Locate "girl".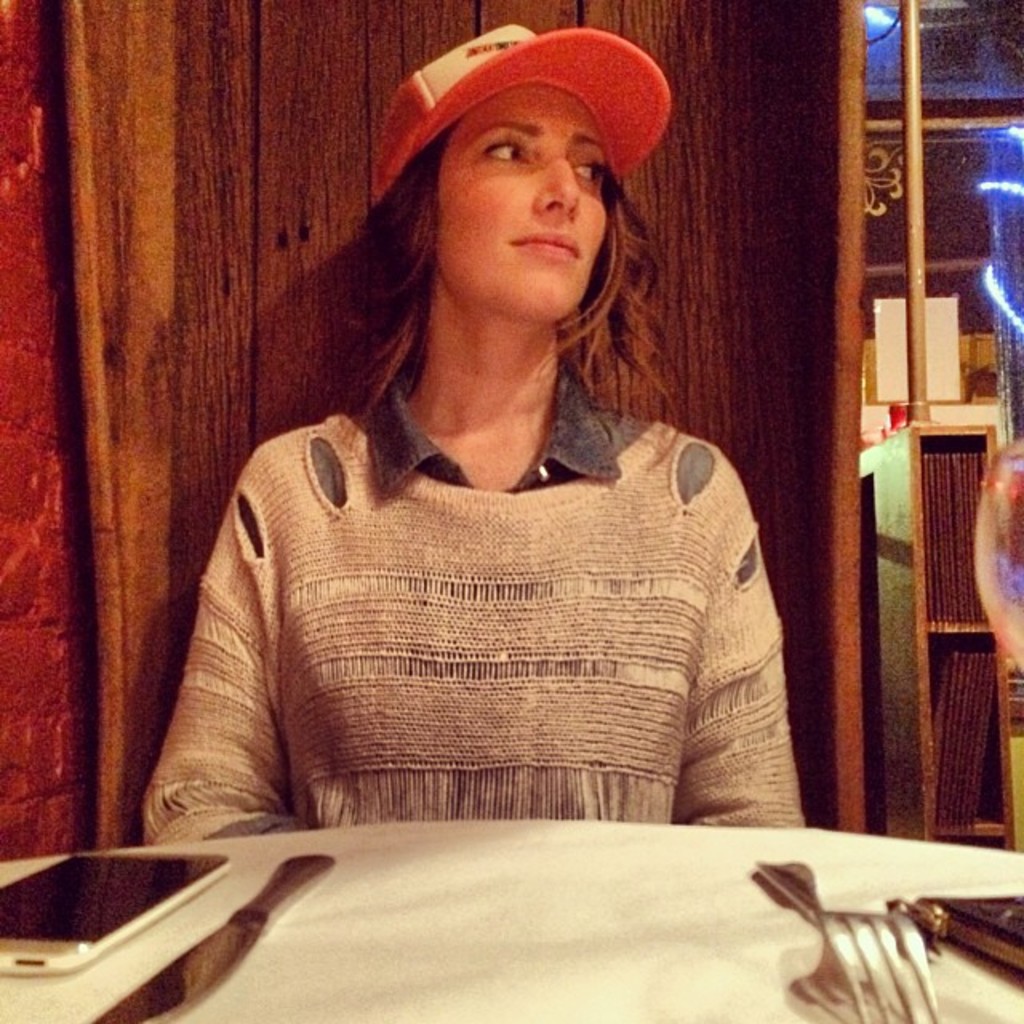
Bounding box: bbox=[147, 19, 806, 850].
